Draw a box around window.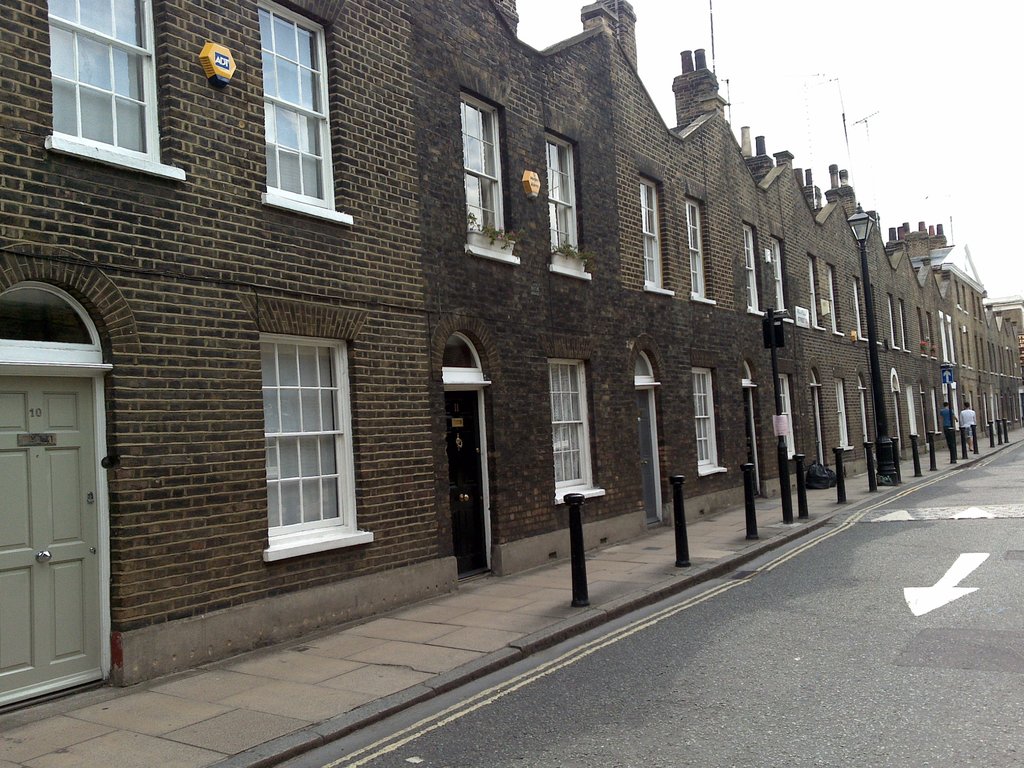
box=[684, 193, 717, 301].
